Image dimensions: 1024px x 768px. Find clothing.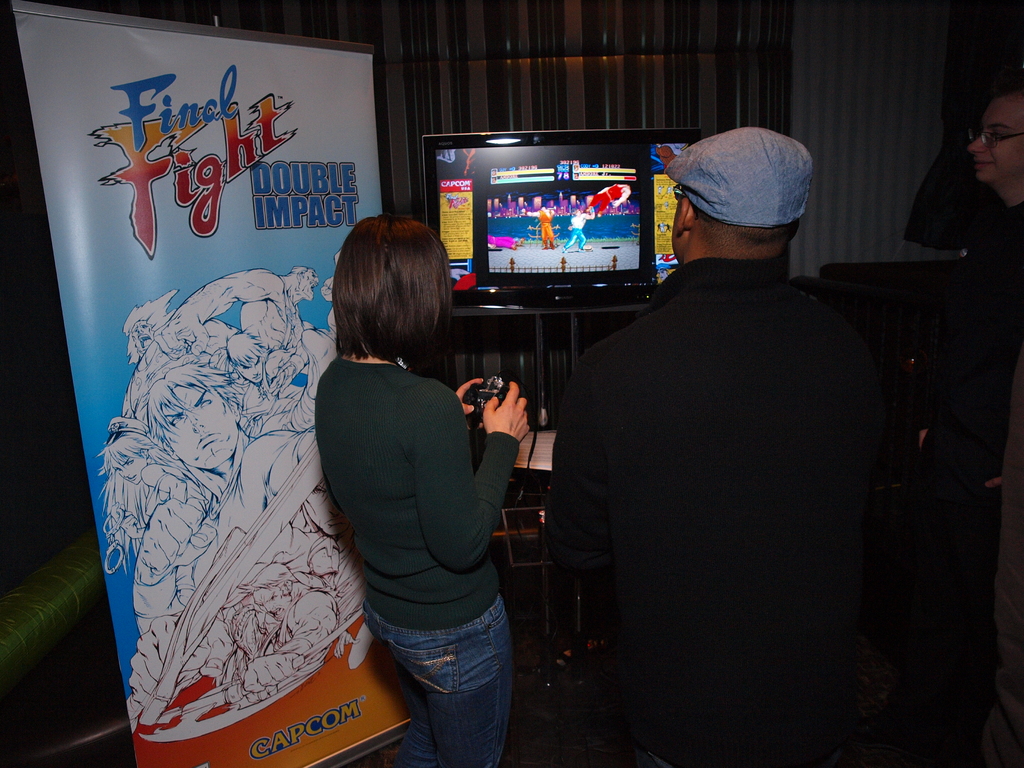
(x1=314, y1=363, x2=509, y2=767).
